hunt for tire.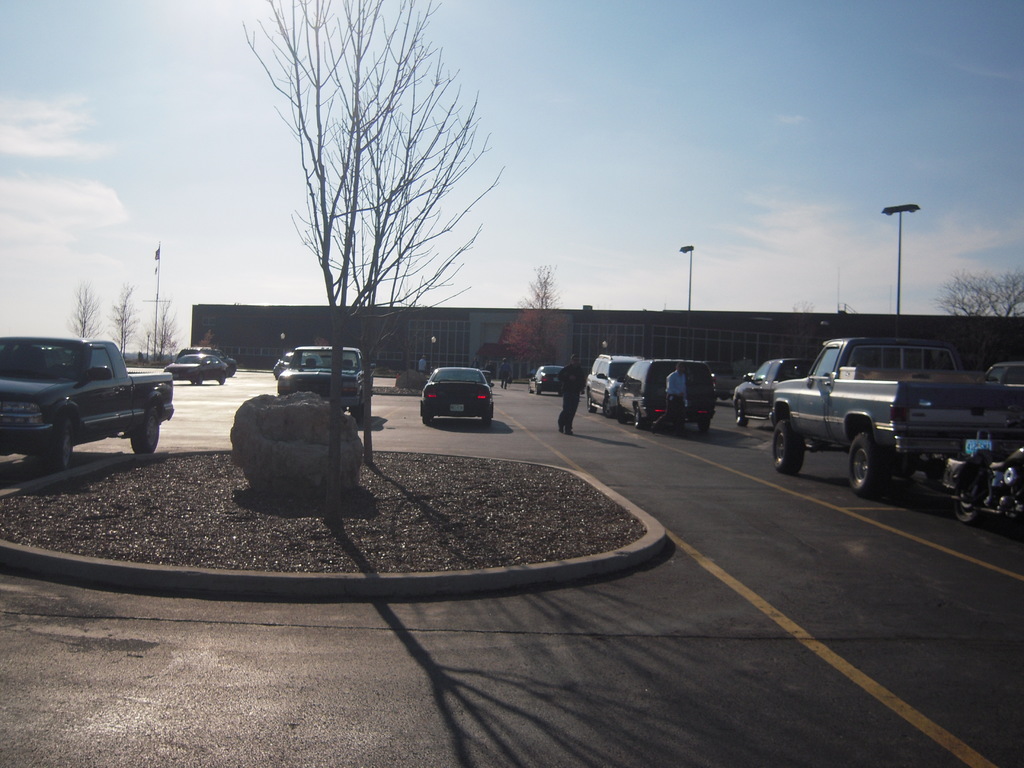
Hunted down at rect(47, 412, 81, 476).
